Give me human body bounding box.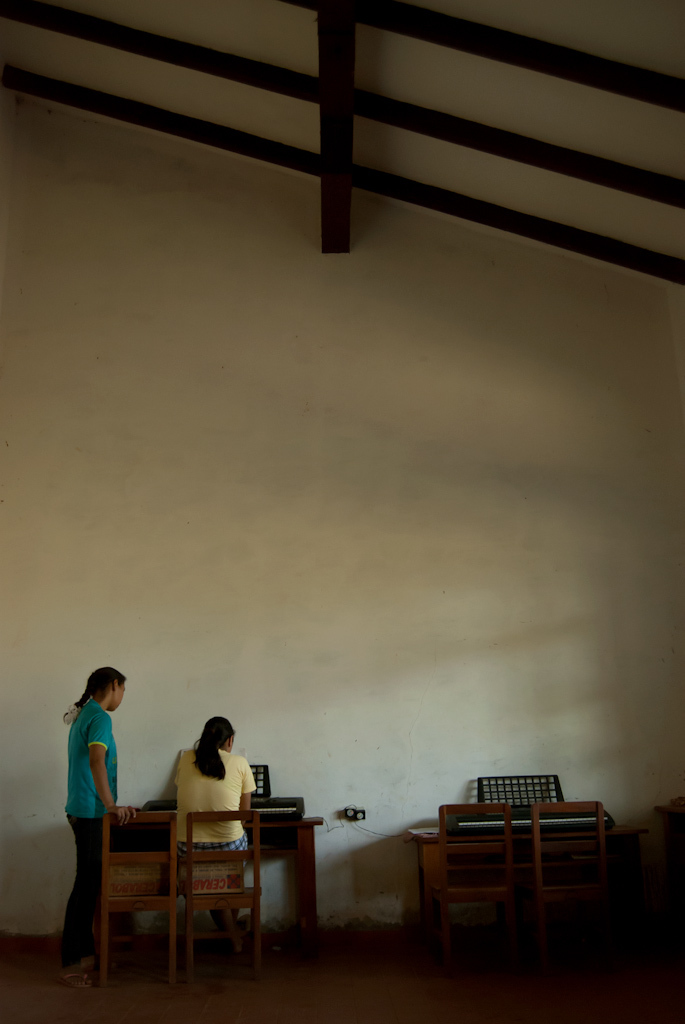
<bbox>168, 709, 267, 938</bbox>.
